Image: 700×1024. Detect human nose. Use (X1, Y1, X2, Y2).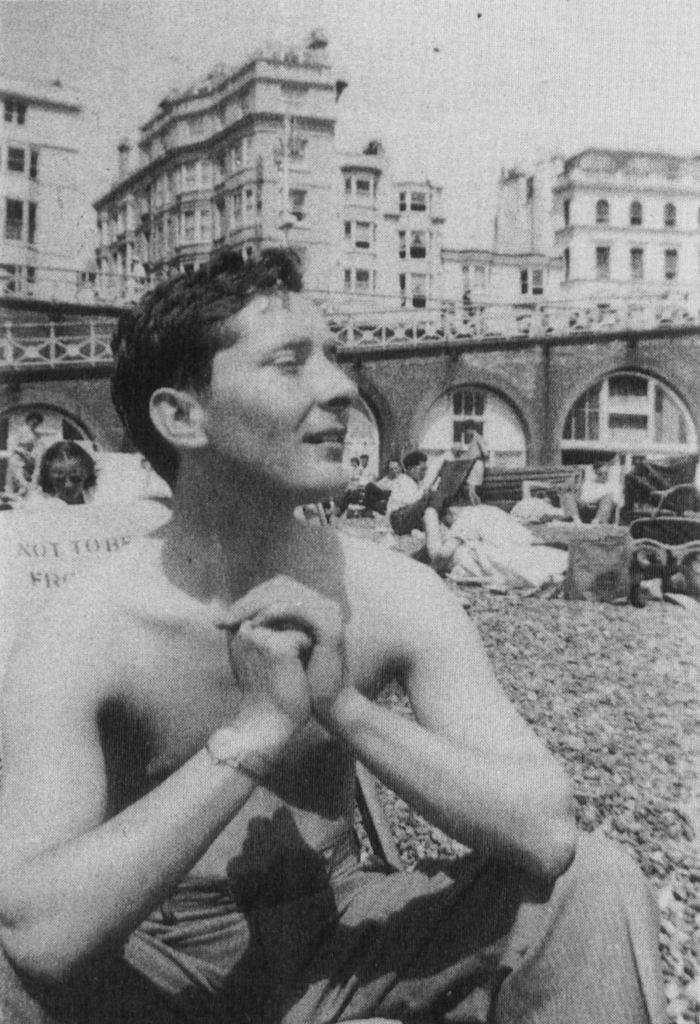
(321, 356, 358, 410).
